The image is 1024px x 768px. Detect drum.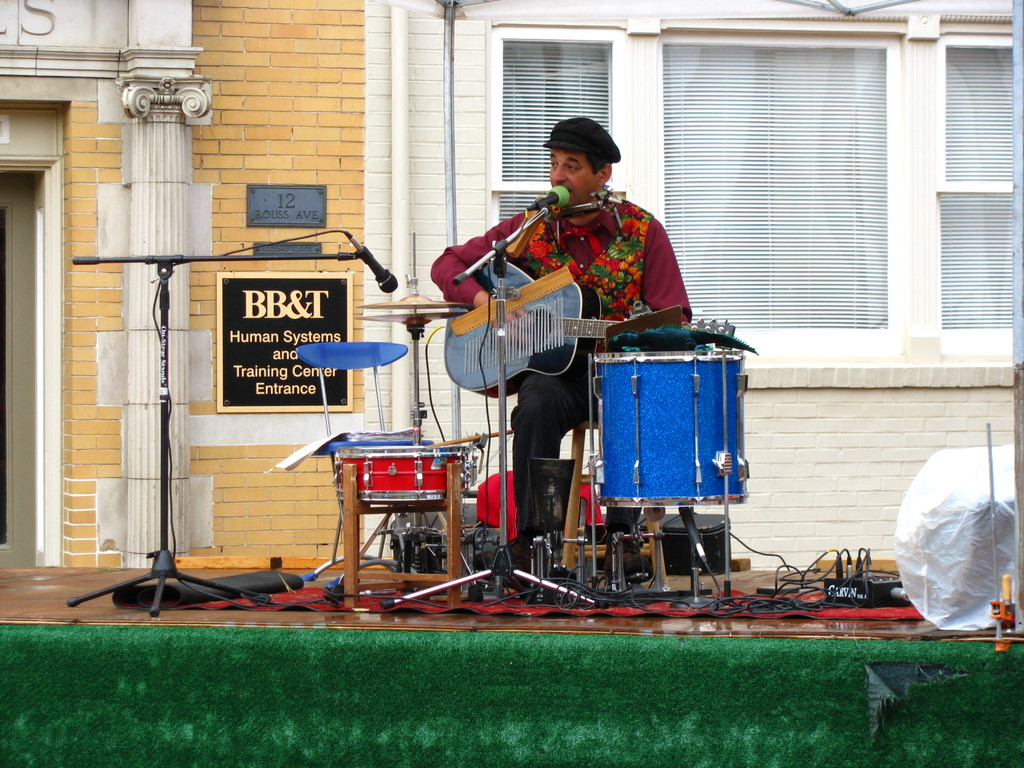
Detection: [x1=332, y1=444, x2=472, y2=503].
